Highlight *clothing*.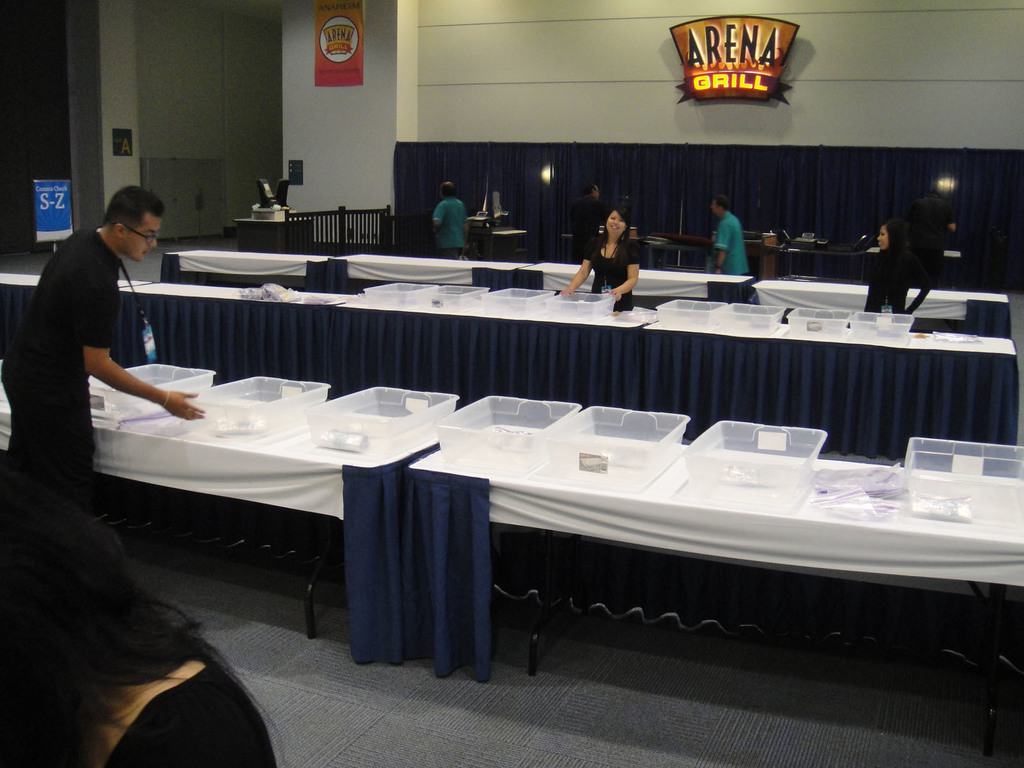
Highlighted region: Rect(710, 206, 747, 282).
